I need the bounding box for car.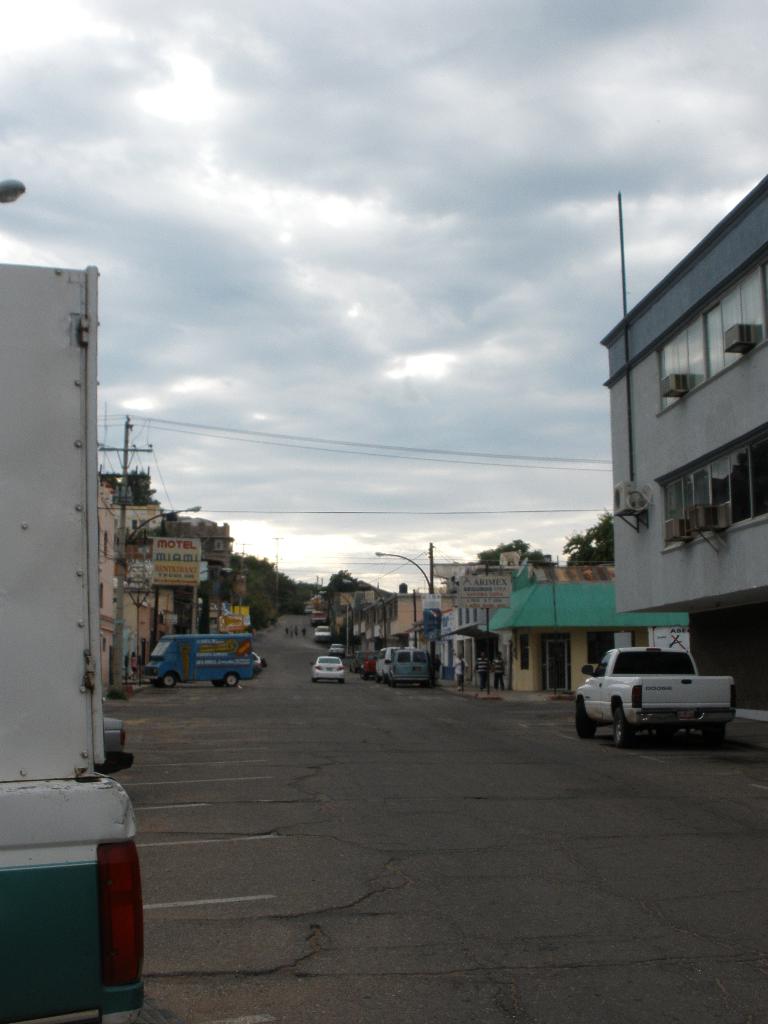
Here it is: bbox=[356, 650, 373, 679].
